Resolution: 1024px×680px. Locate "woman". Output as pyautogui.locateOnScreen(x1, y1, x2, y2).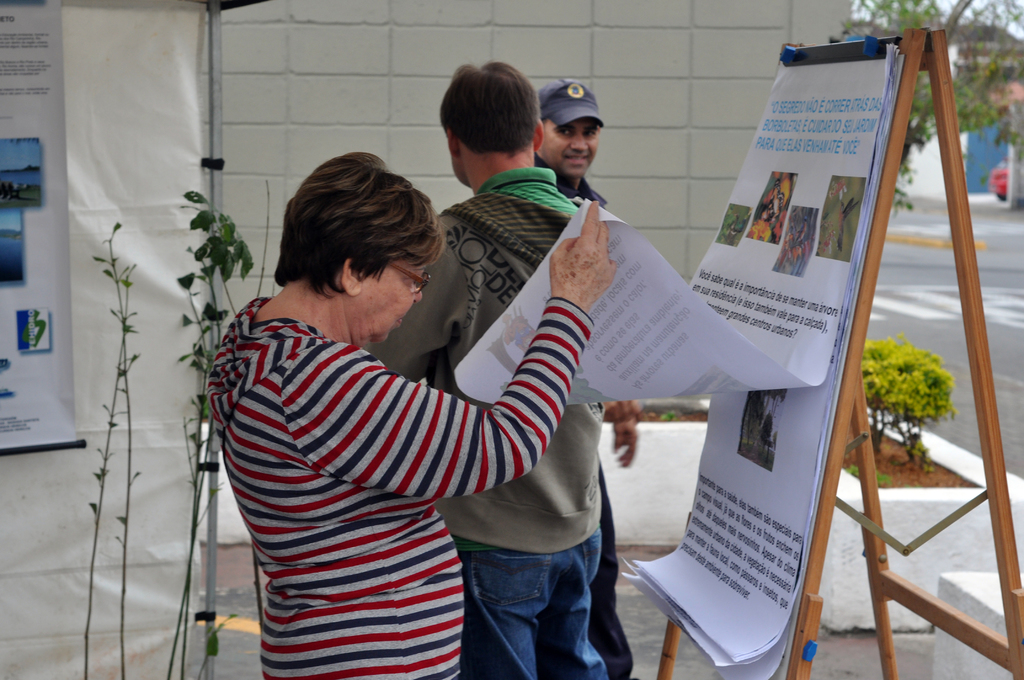
pyautogui.locateOnScreen(170, 127, 595, 679).
